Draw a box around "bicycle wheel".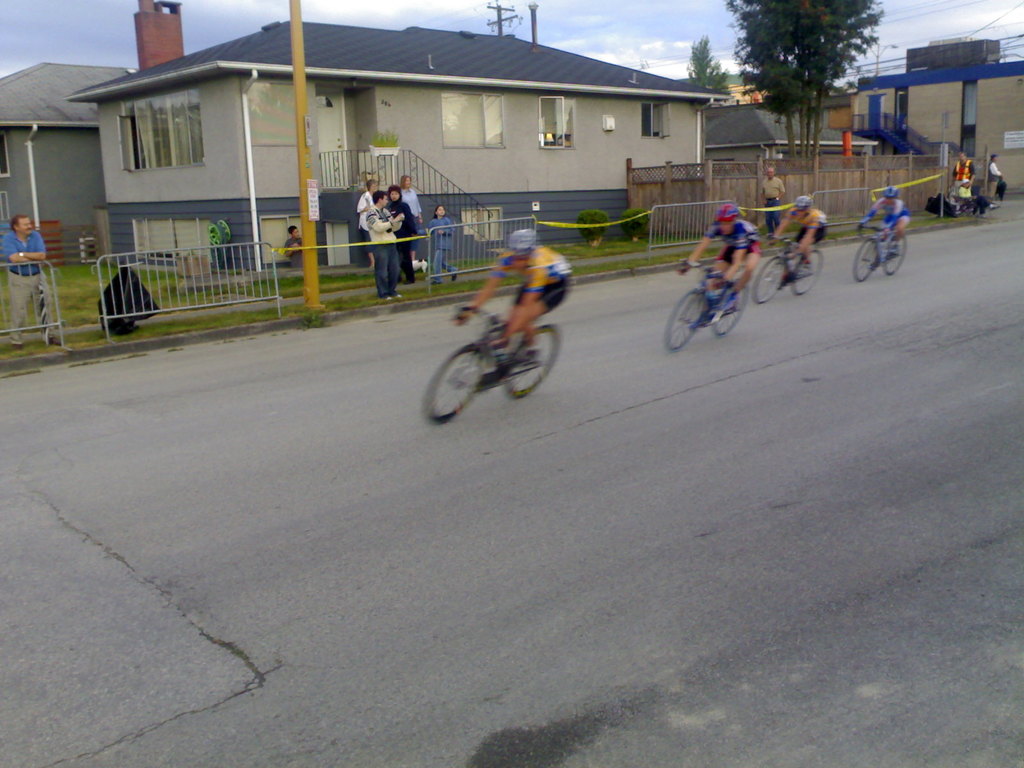
x1=855, y1=237, x2=880, y2=285.
